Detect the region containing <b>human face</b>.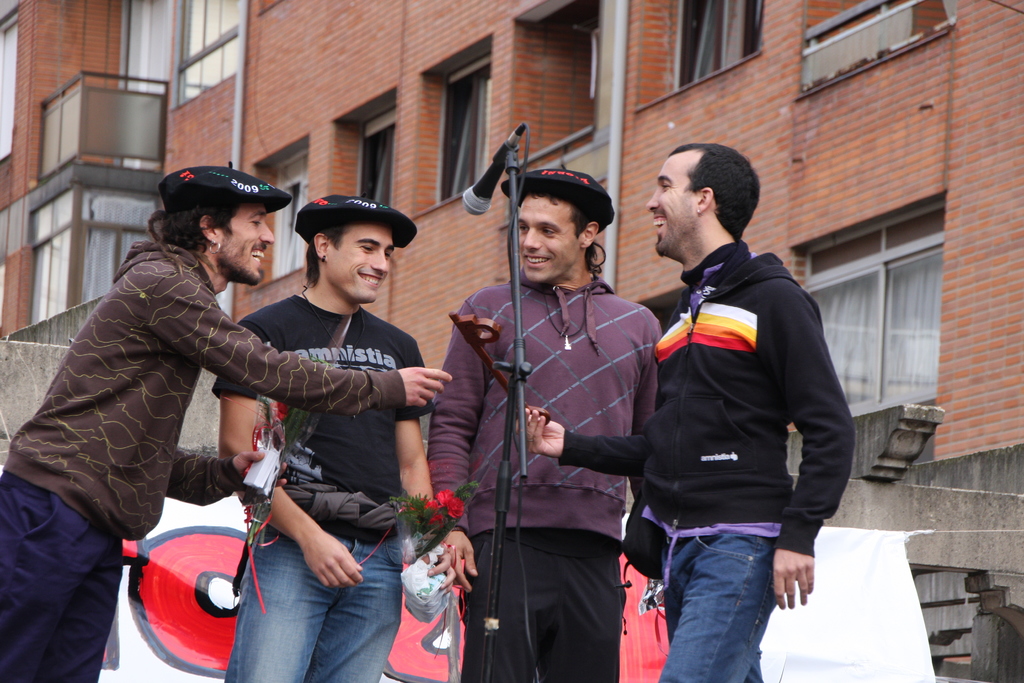
[644,154,701,254].
